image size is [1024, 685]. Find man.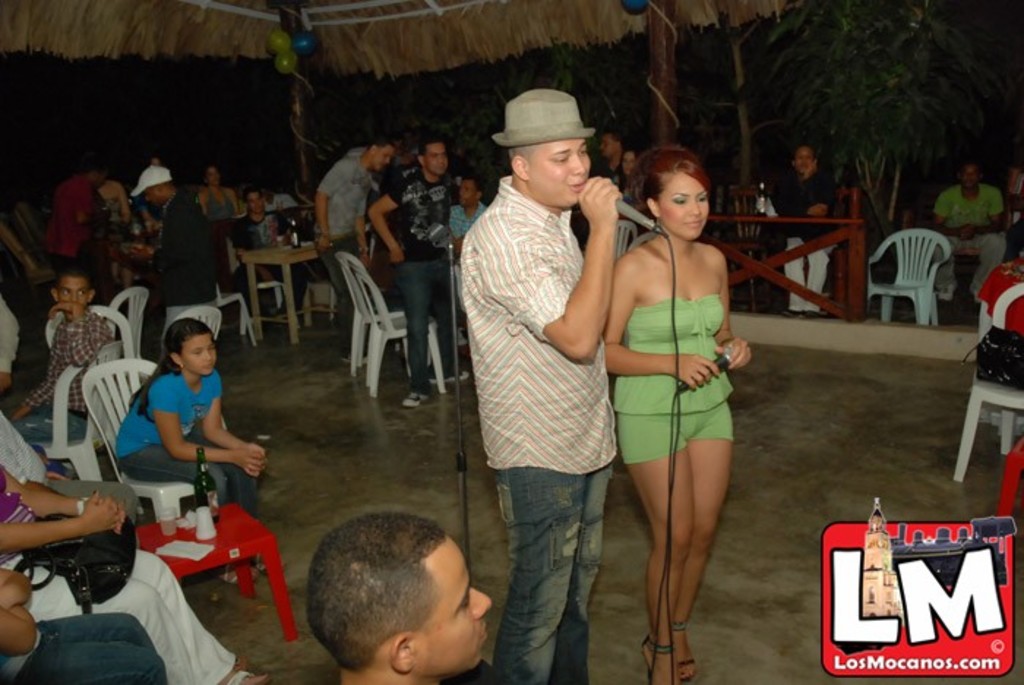
775,142,846,321.
